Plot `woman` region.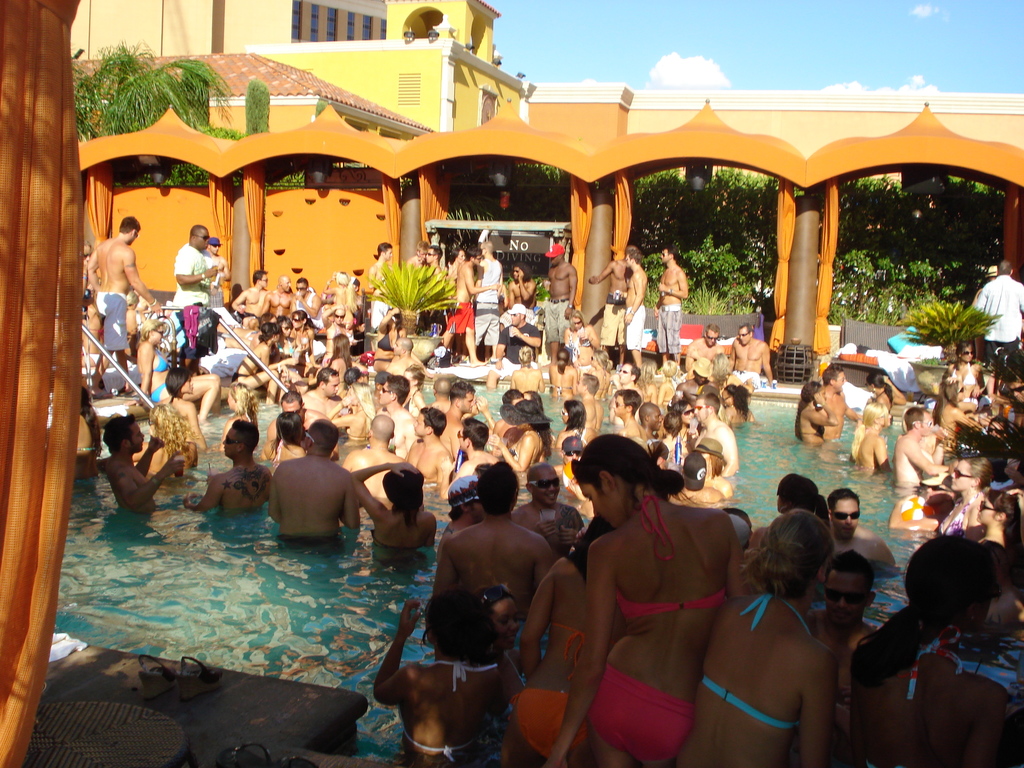
Plotted at [left=938, top=455, right=998, bottom=548].
